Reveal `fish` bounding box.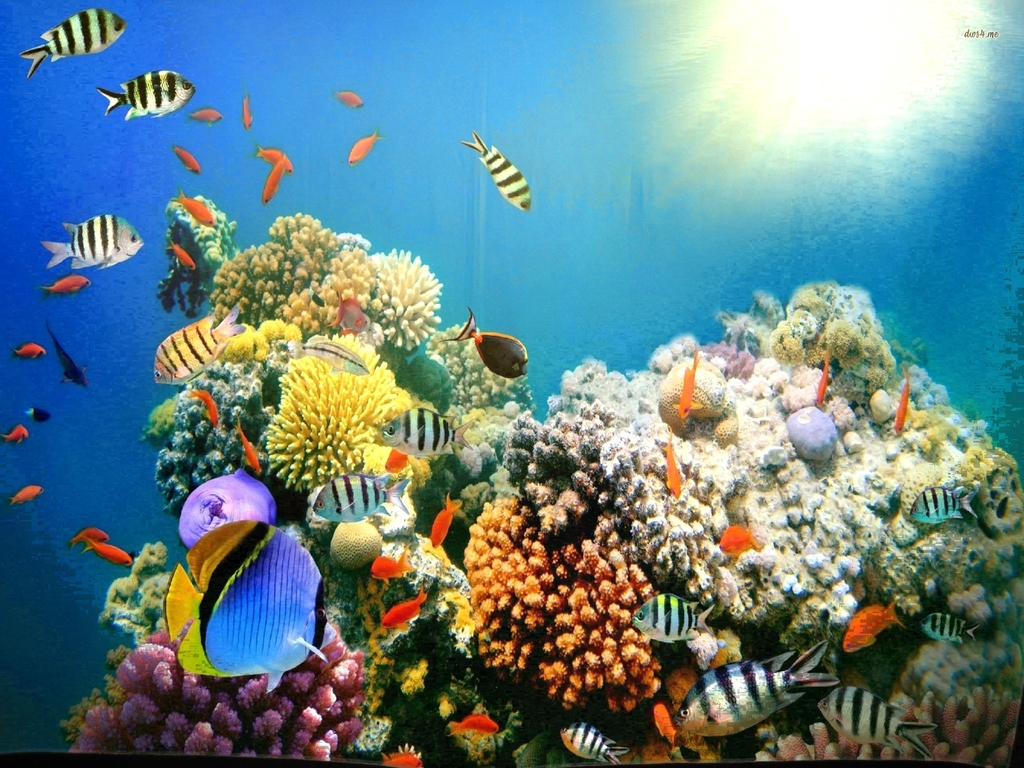
Revealed: (380, 583, 429, 634).
